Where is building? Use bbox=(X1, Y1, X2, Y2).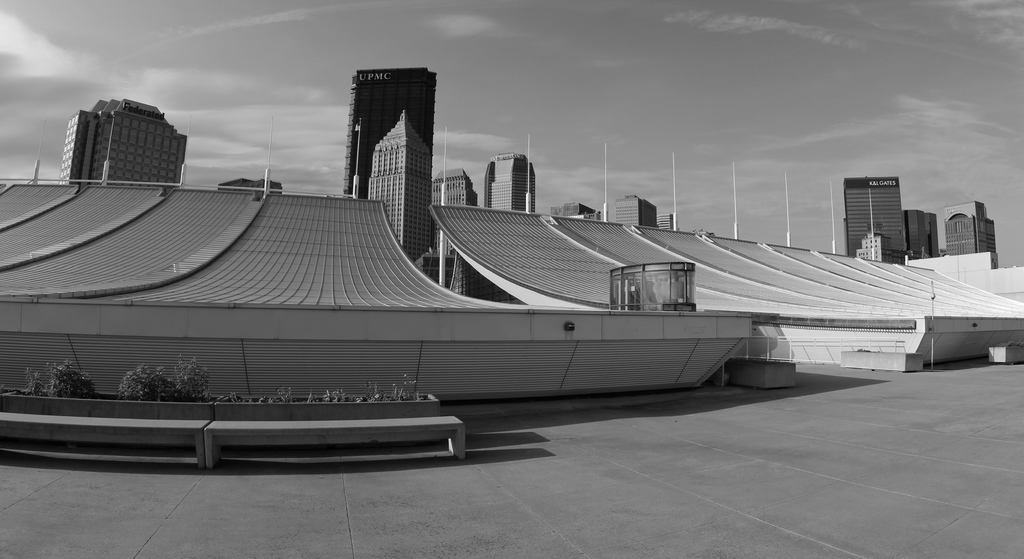
bbox=(371, 111, 435, 263).
